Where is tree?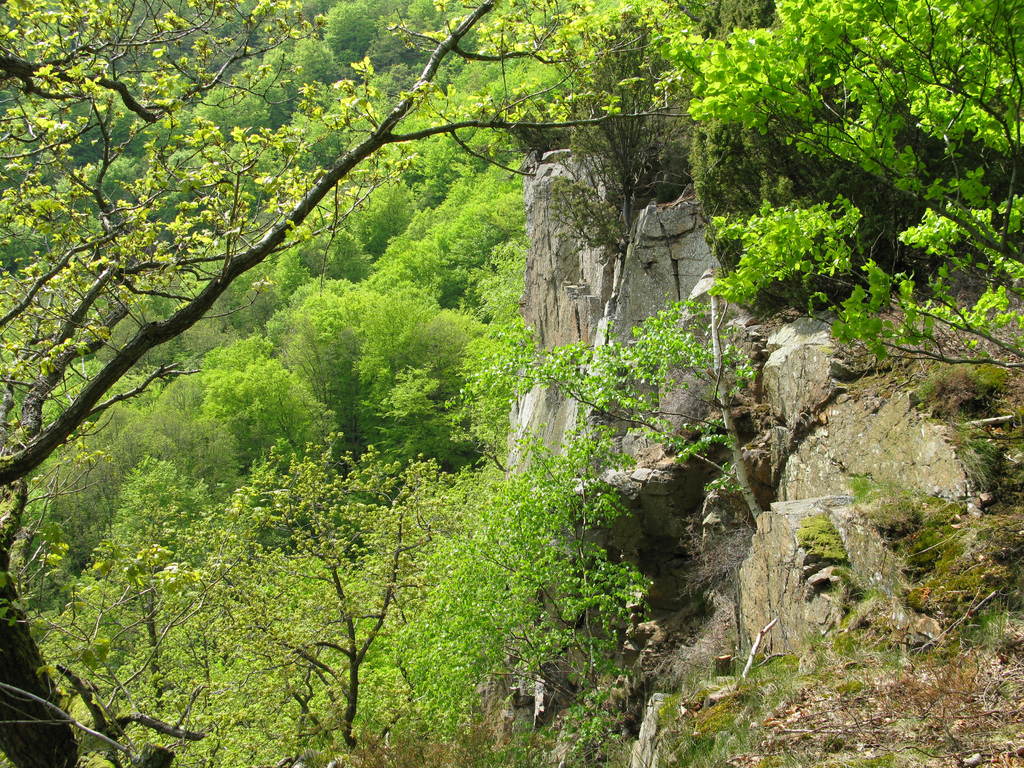
x1=170, y1=422, x2=461, y2=758.
